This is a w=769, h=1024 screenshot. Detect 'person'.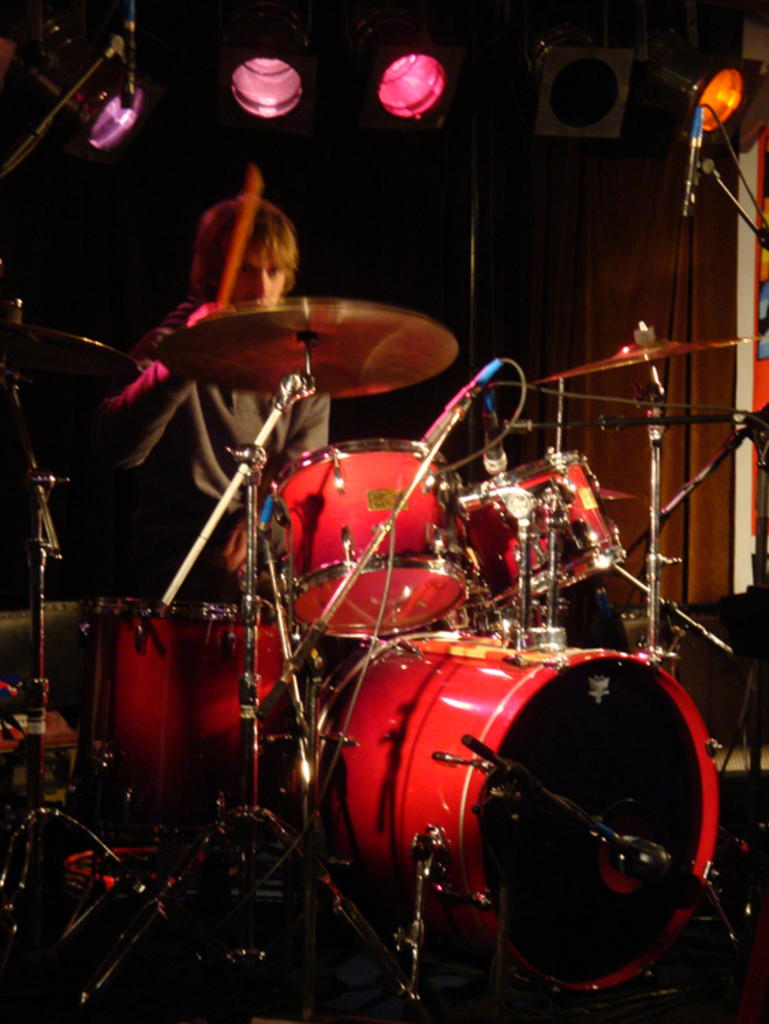
<box>96,188,332,613</box>.
